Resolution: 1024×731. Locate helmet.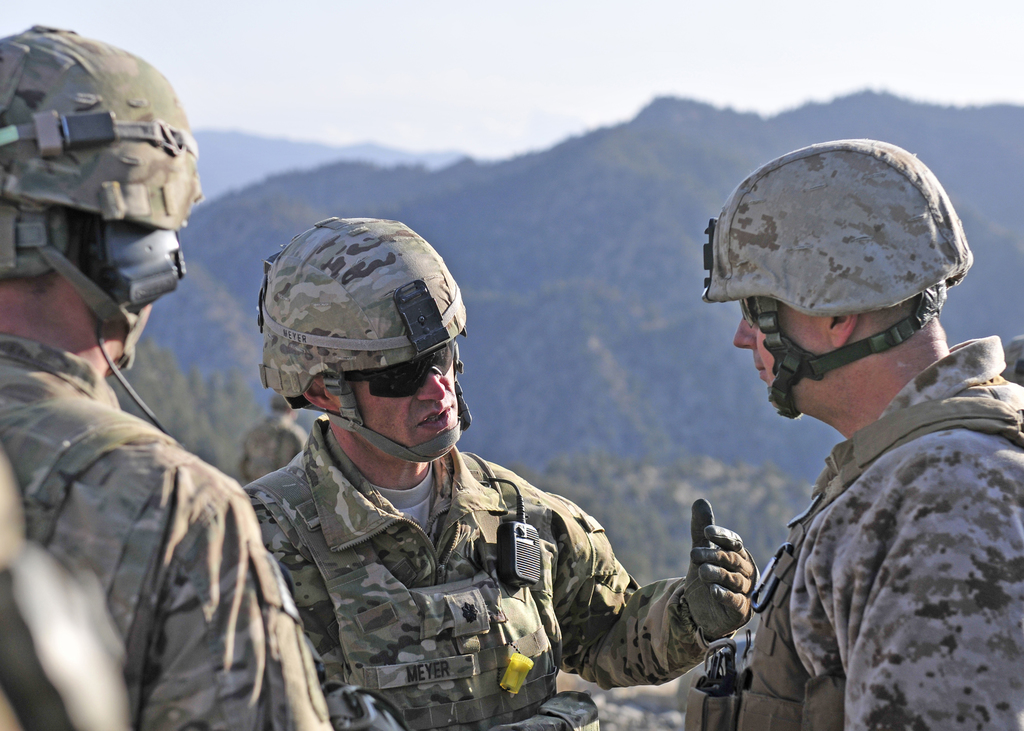
<box>693,139,978,423</box>.
